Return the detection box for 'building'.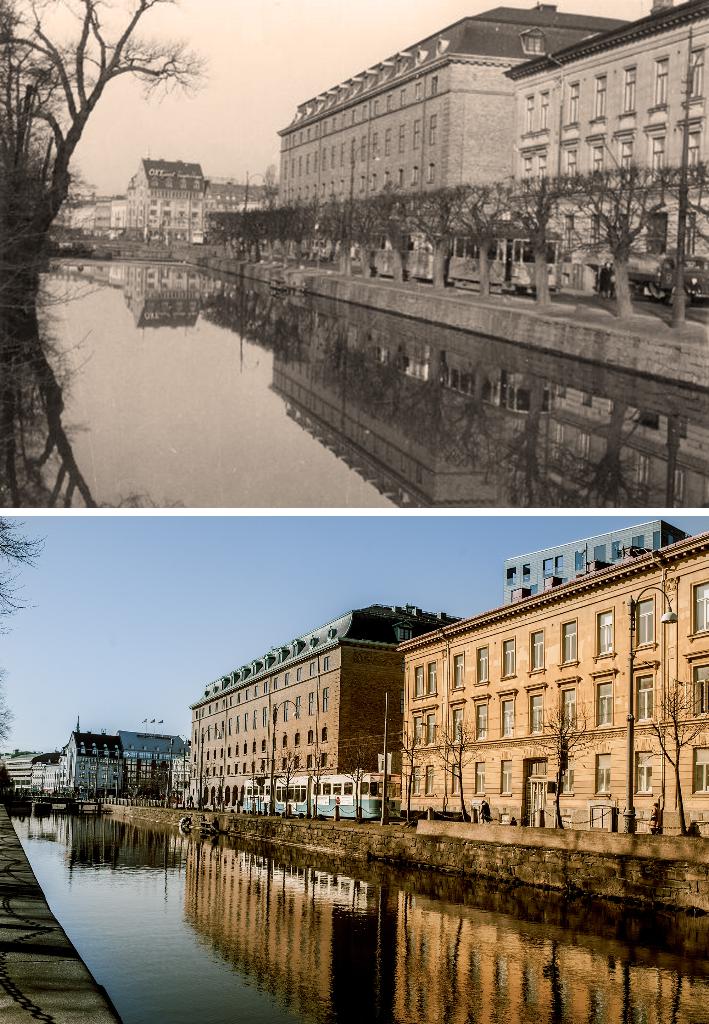
bbox(276, 3, 635, 283).
